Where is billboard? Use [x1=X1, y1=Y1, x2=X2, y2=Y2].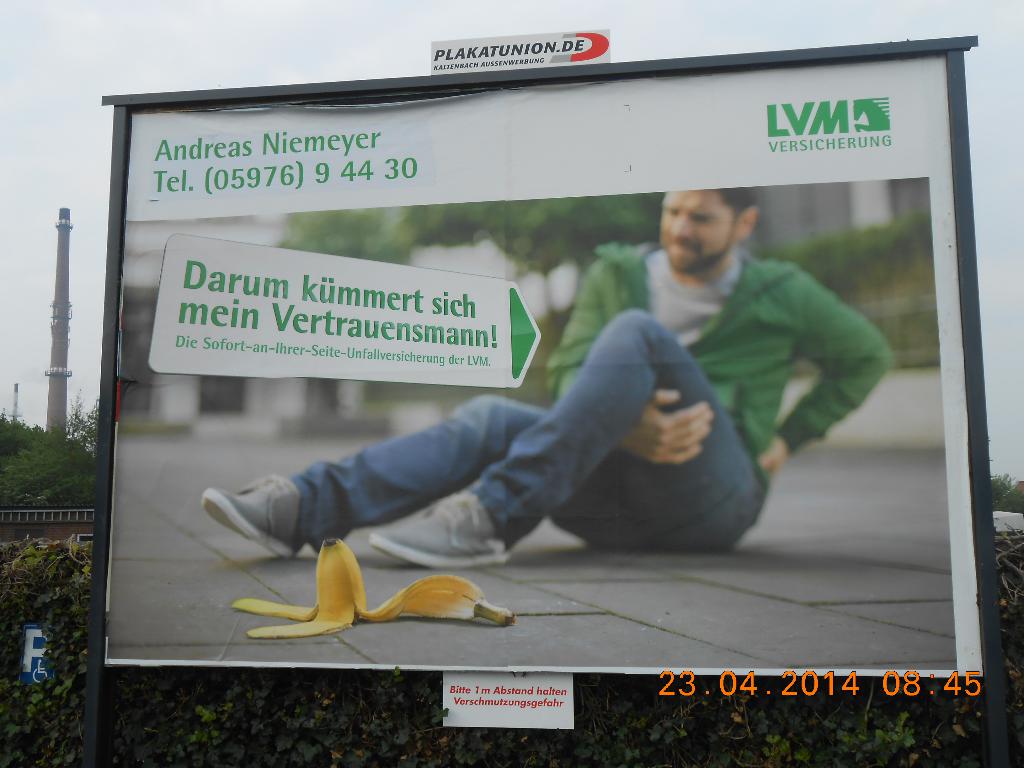
[x1=440, y1=666, x2=572, y2=729].
